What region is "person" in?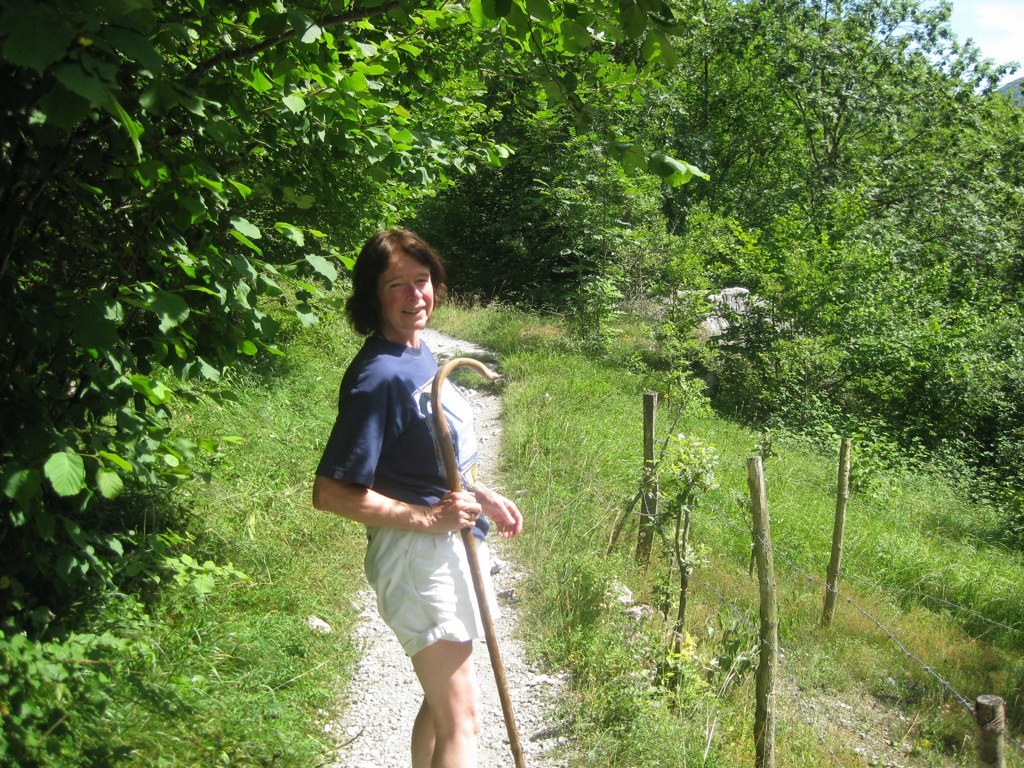
<box>307,224,519,767</box>.
